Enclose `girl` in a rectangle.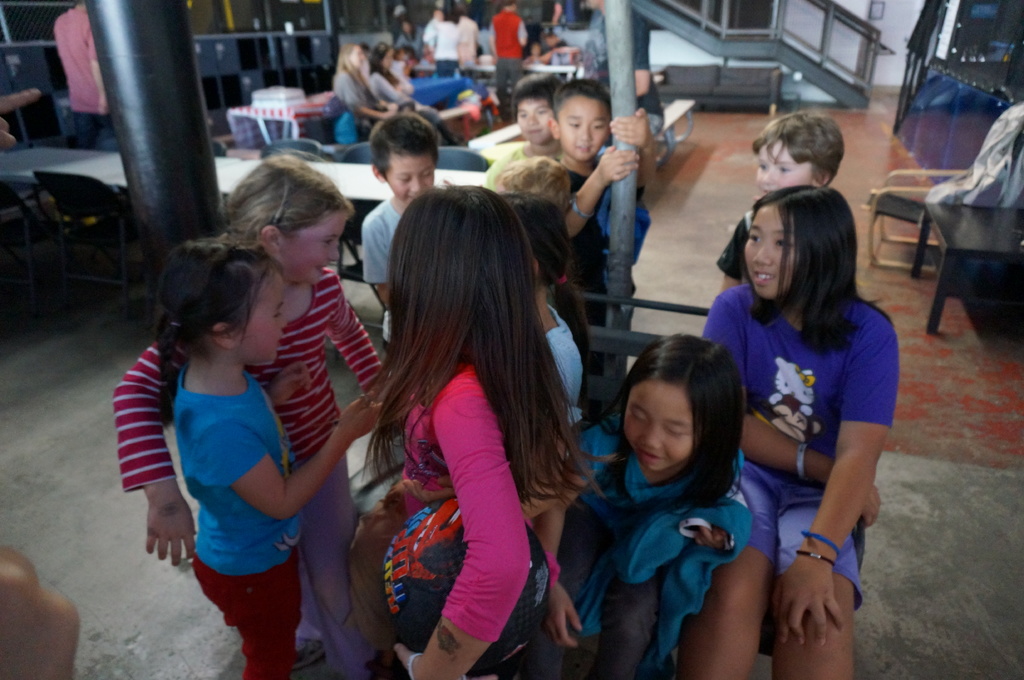
<region>113, 150, 383, 673</region>.
